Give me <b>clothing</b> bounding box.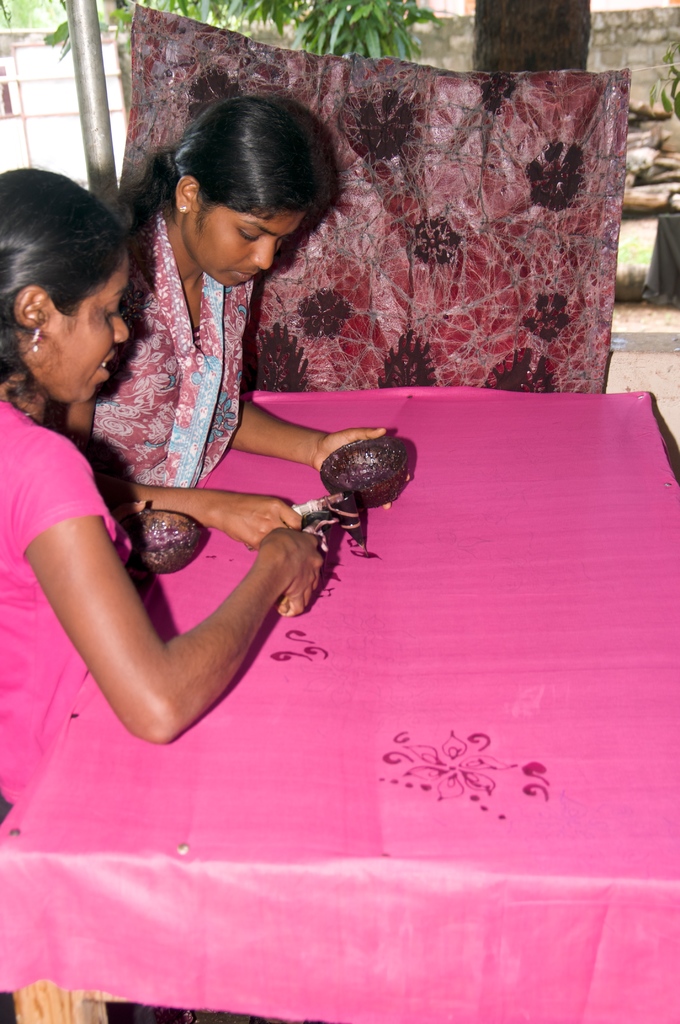
2/397/133/803.
